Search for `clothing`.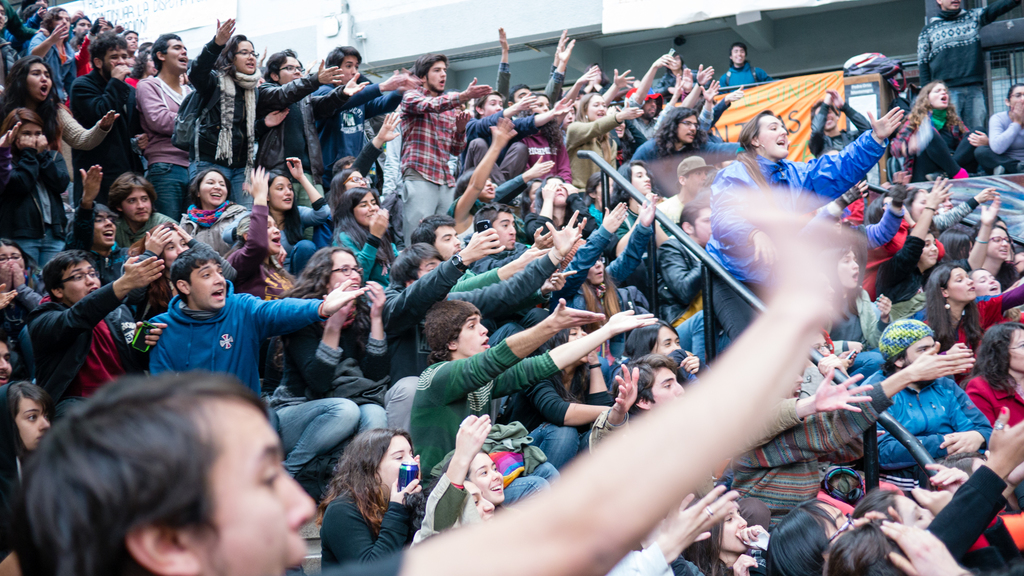
Found at [left=456, top=108, right=536, bottom=182].
